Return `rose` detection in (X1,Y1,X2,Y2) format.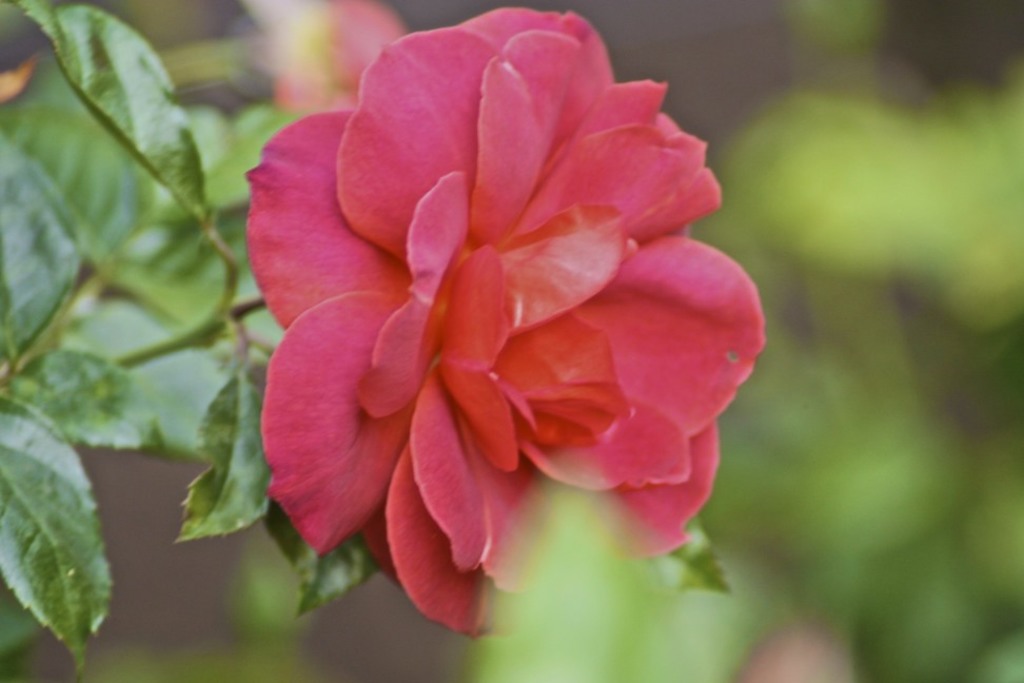
(241,3,769,639).
